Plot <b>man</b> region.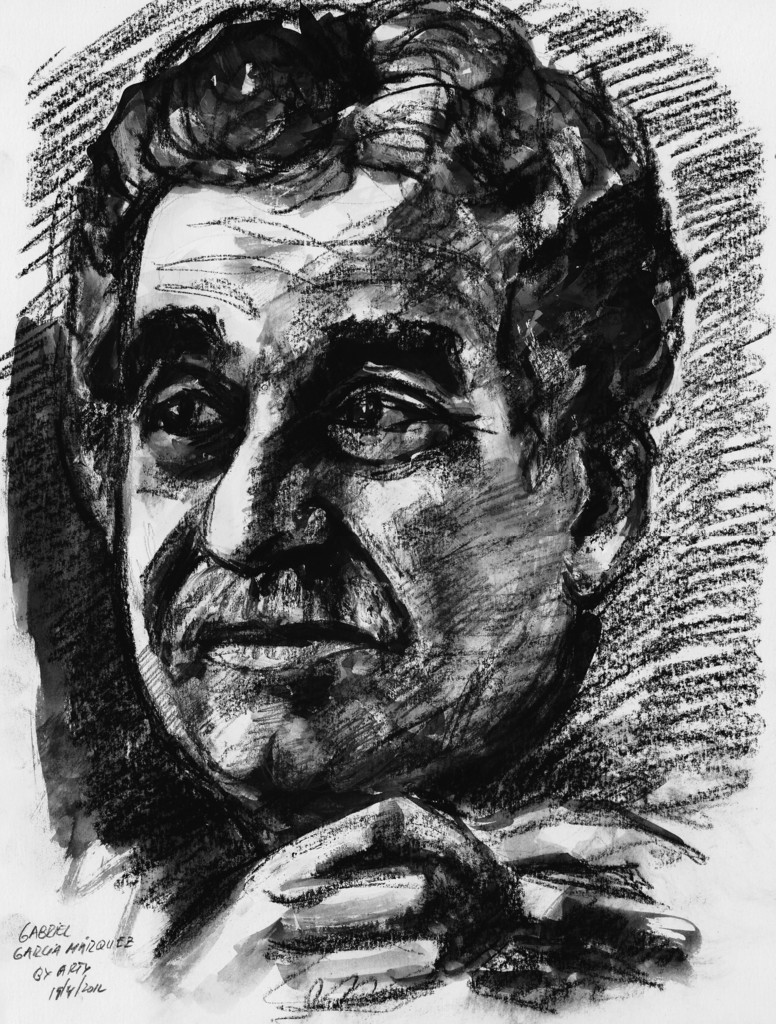
Plotted at 67 0 728 1023.
